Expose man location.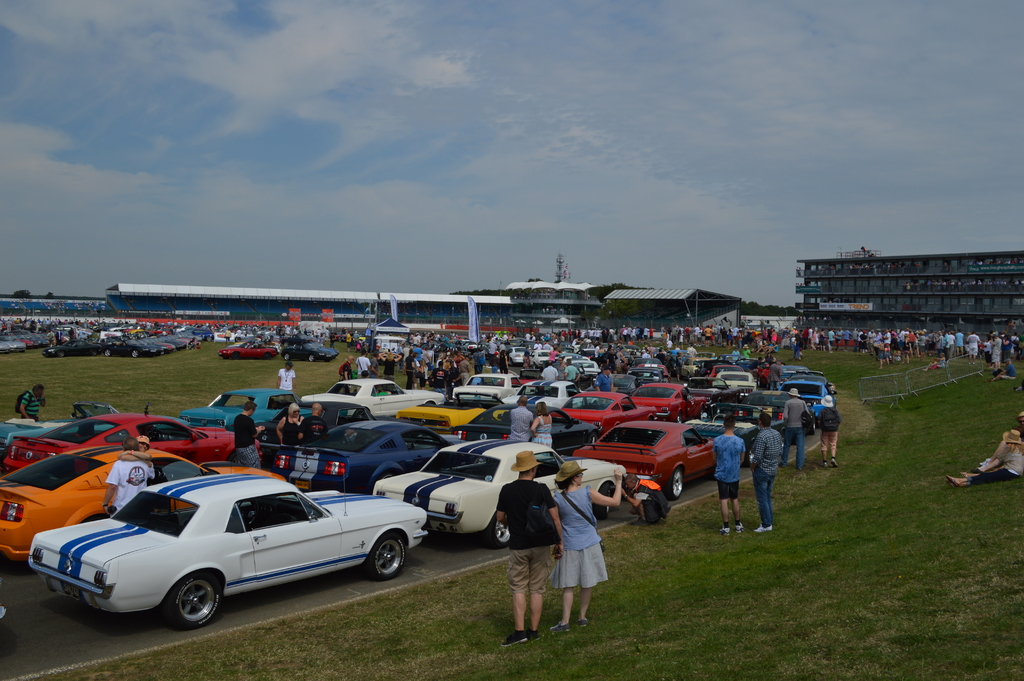
Exposed at left=756, top=365, right=767, bottom=391.
